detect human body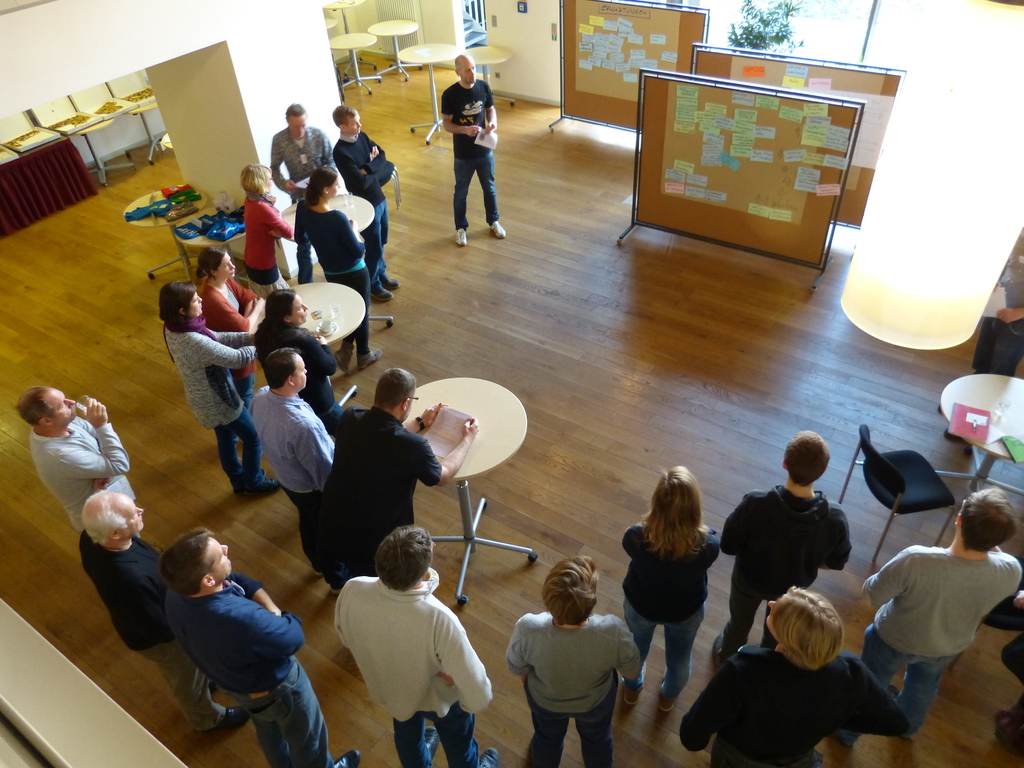
(327,103,397,276)
